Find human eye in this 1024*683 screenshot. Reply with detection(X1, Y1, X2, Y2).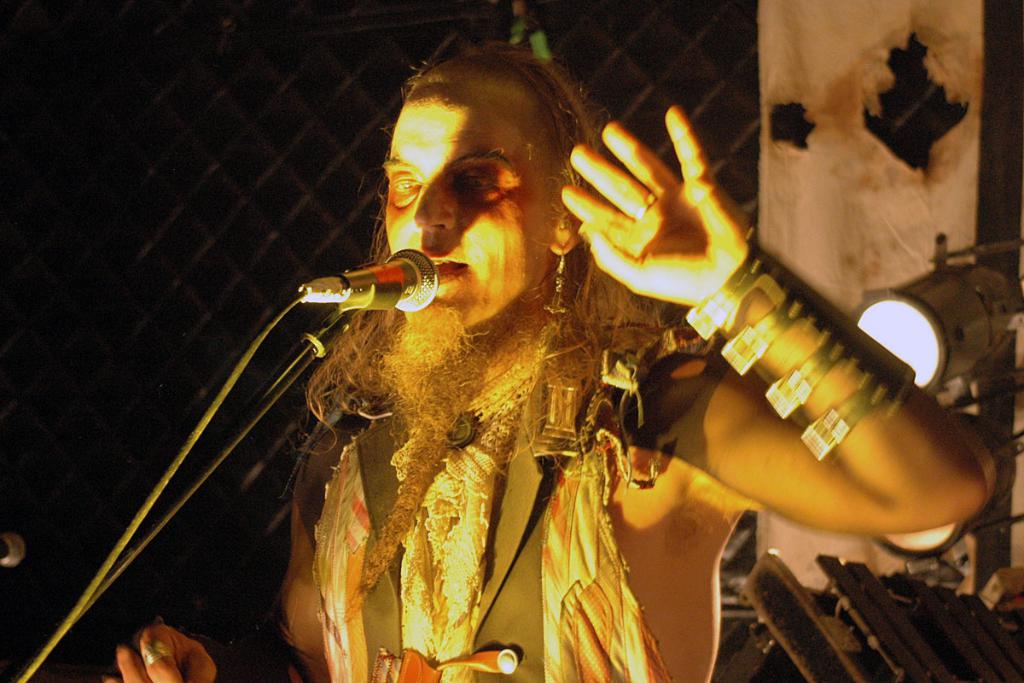
detection(387, 172, 416, 200).
